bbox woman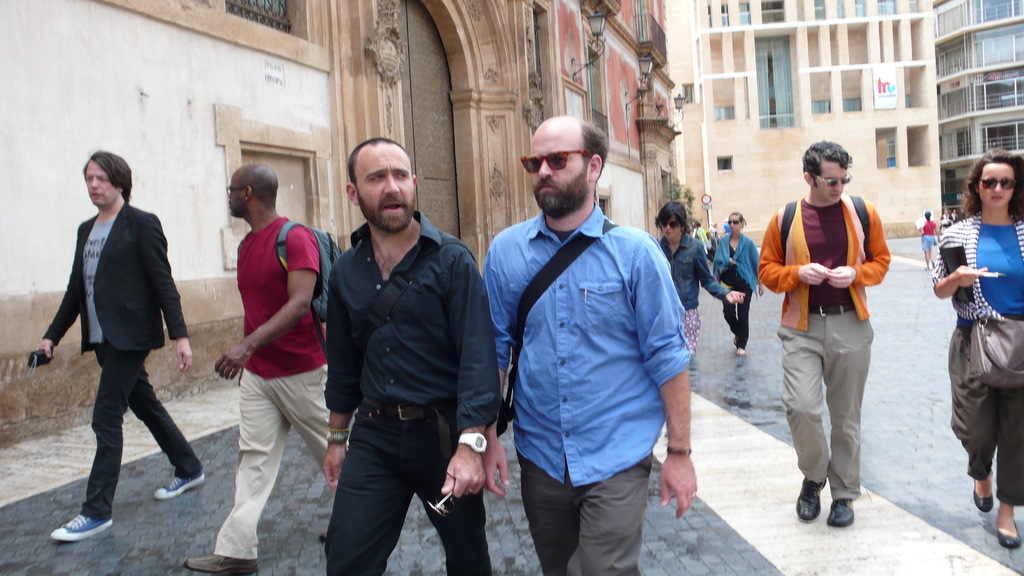
(651, 203, 748, 356)
